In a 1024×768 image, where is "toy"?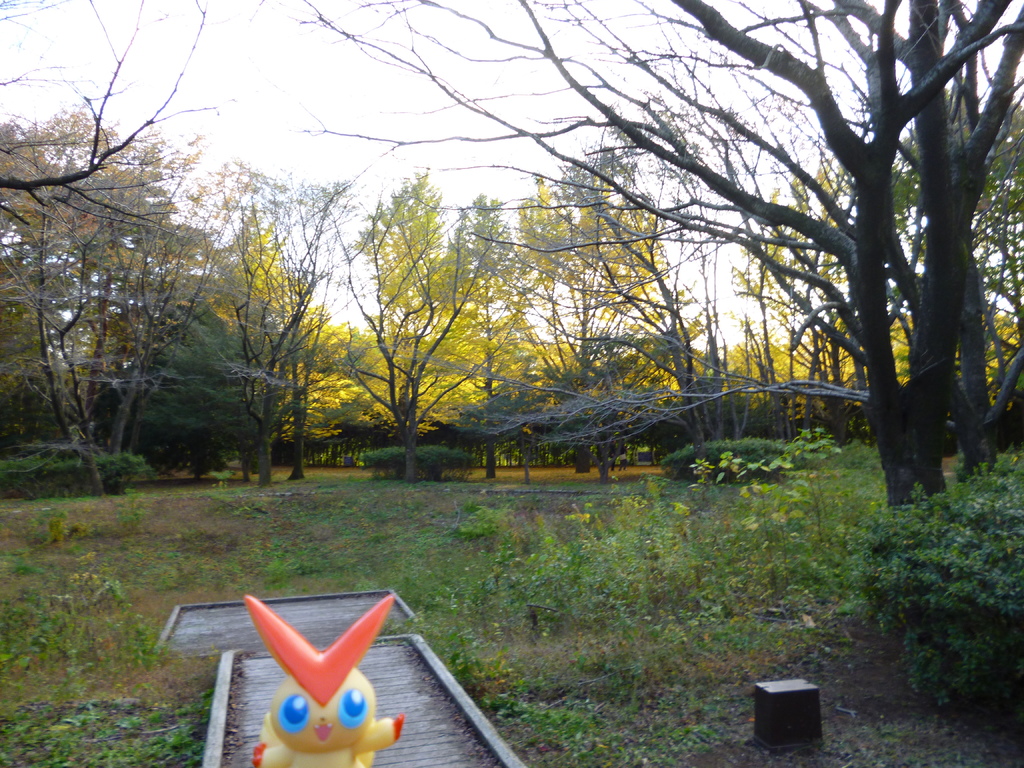
<region>207, 581, 419, 755</region>.
